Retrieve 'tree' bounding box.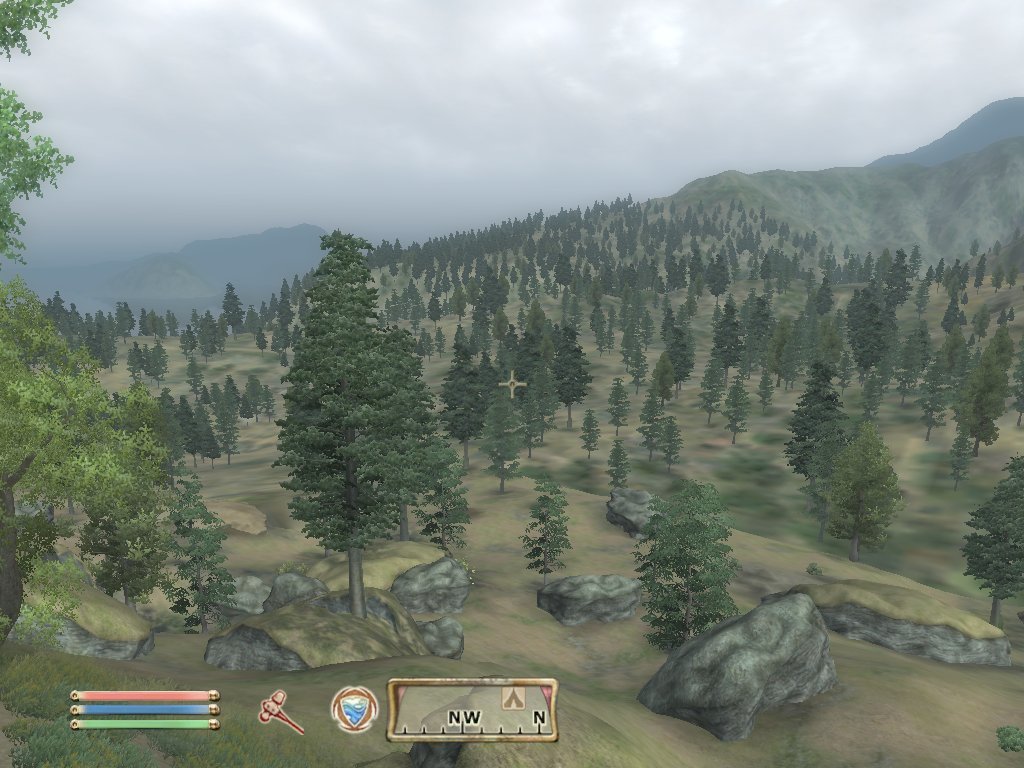
Bounding box: 781:362:837:503.
